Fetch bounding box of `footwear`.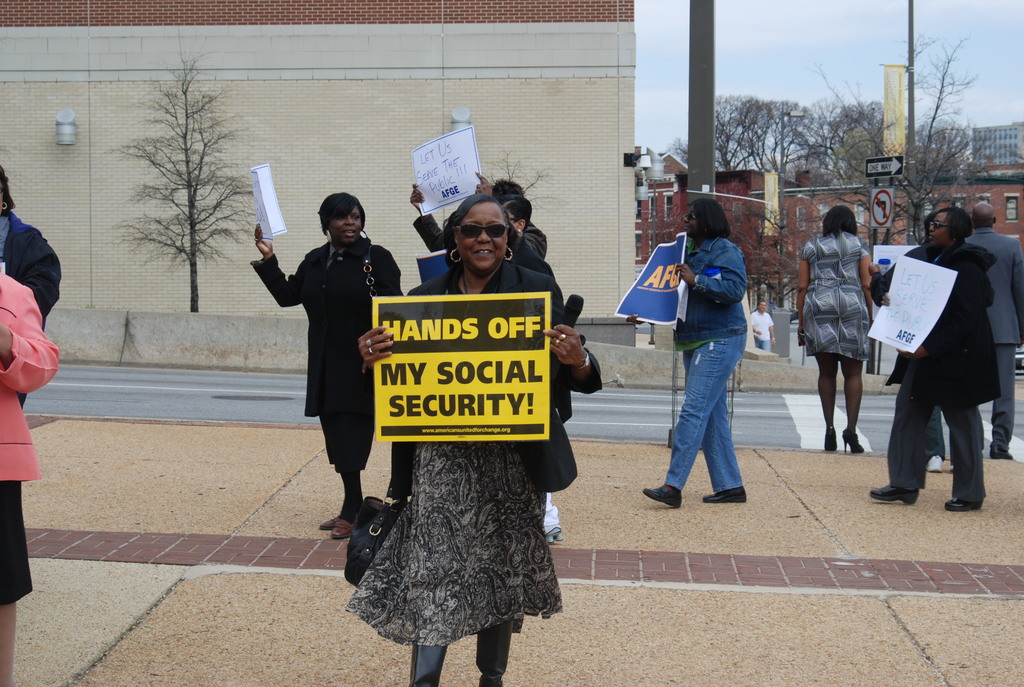
Bbox: crop(637, 485, 682, 512).
